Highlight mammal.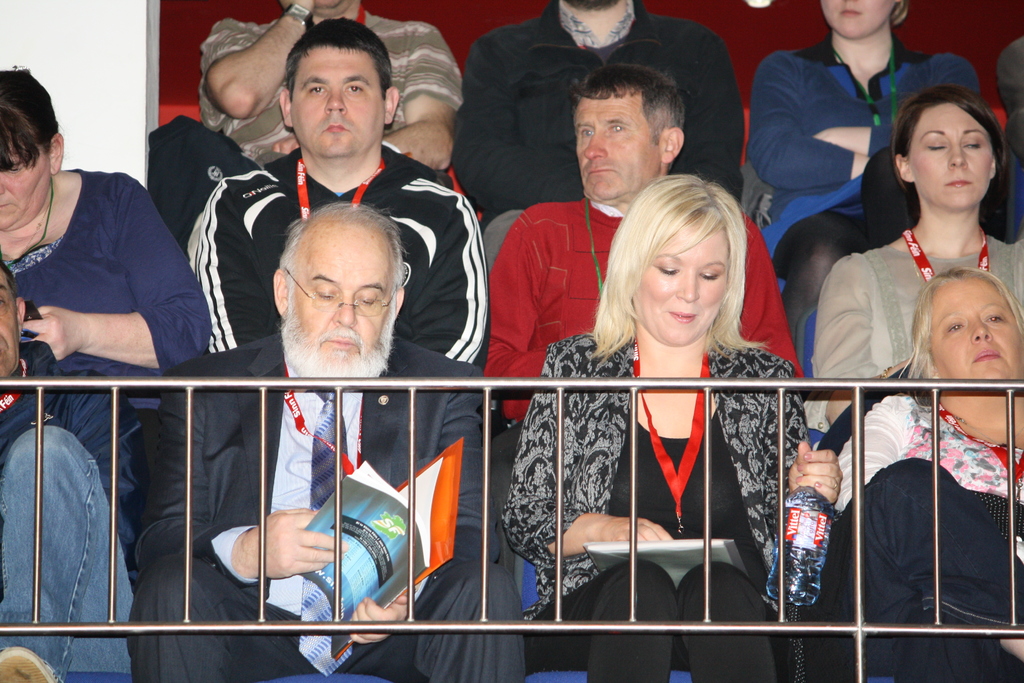
Highlighted region: x1=799 y1=78 x2=1005 y2=452.
